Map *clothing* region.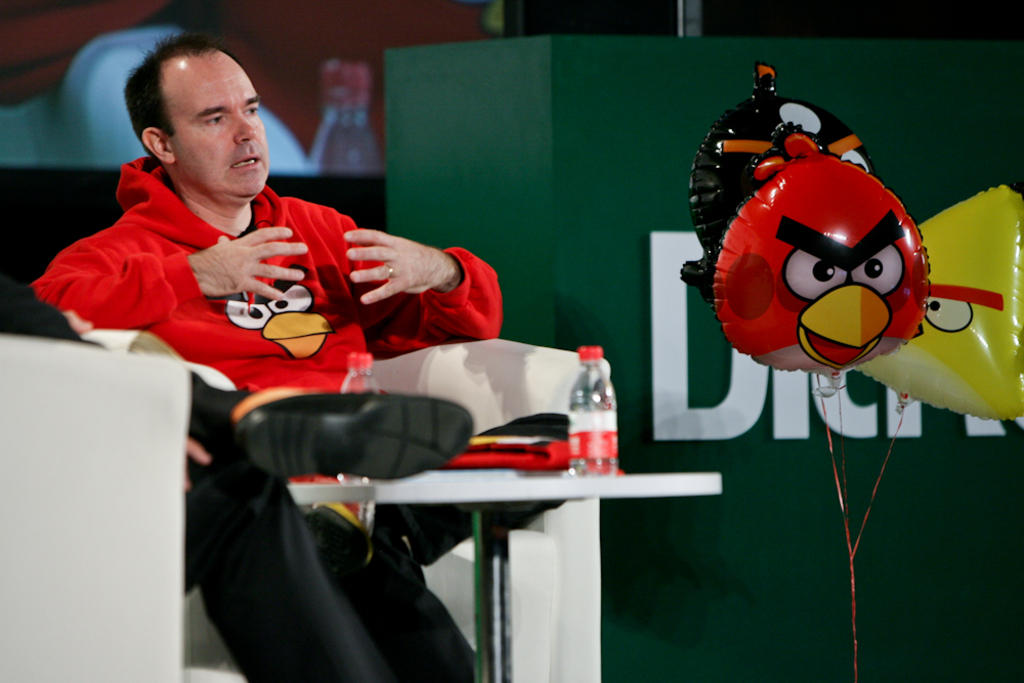
Mapped to box(49, 121, 419, 400).
